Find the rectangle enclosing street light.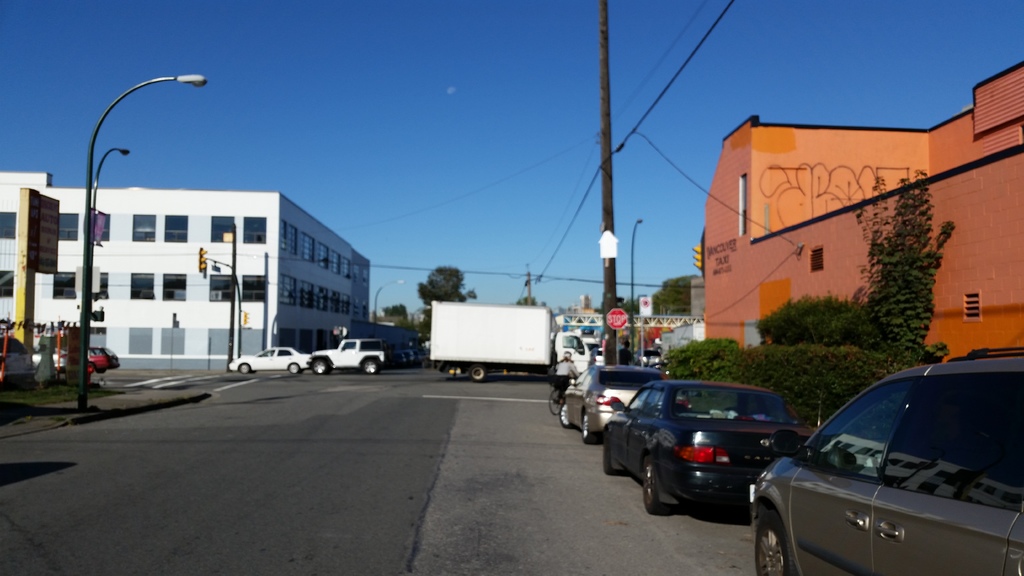
region(89, 151, 134, 394).
